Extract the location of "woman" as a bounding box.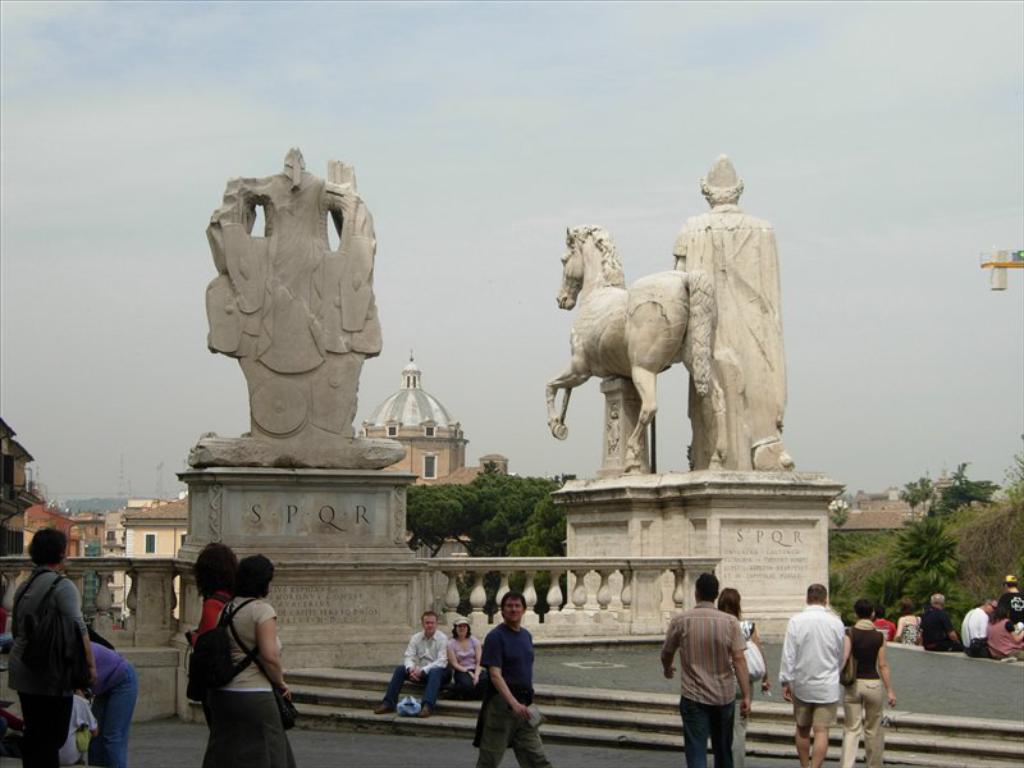
locate(895, 602, 927, 644).
